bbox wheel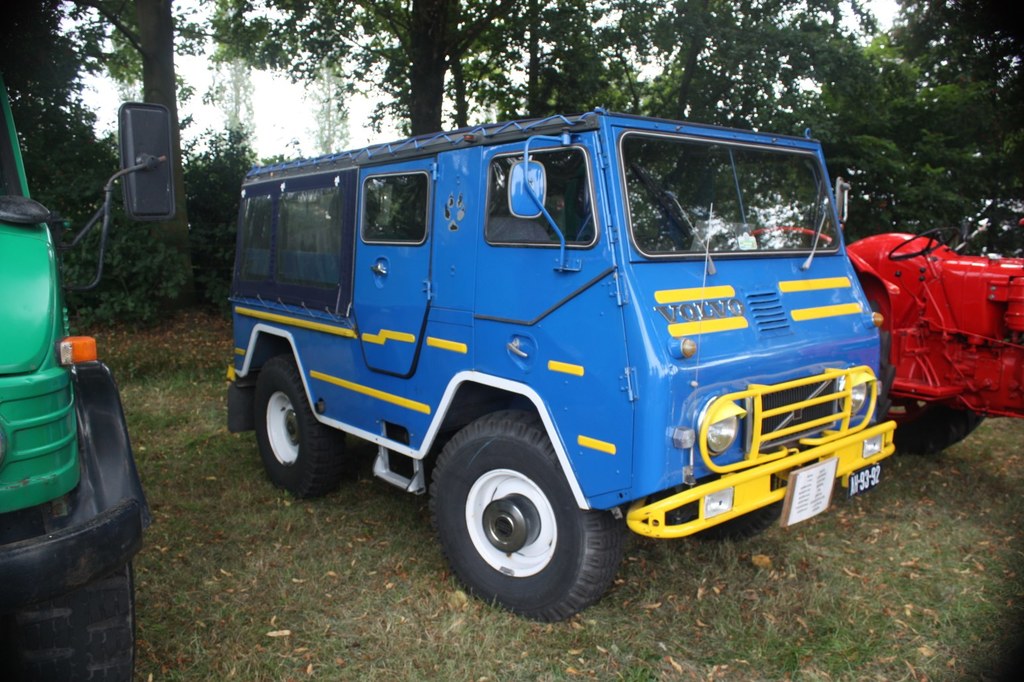
(left=1, top=562, right=133, bottom=681)
